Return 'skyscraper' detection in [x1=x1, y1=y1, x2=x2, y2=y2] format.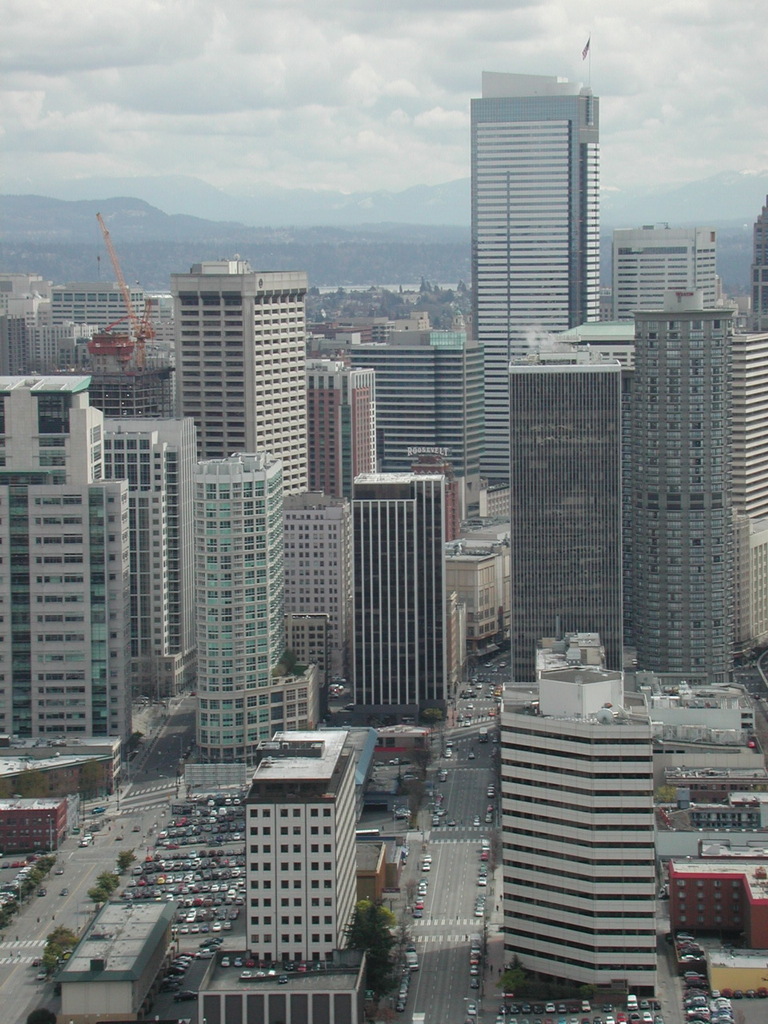
[x1=332, y1=427, x2=472, y2=731].
